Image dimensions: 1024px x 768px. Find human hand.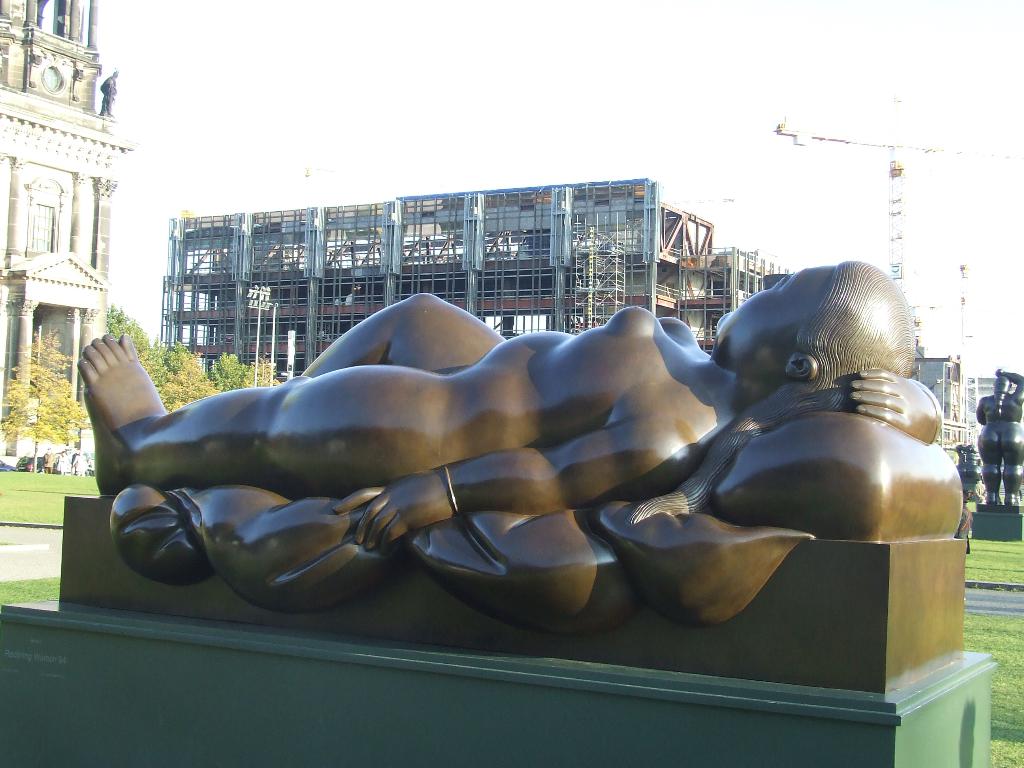
(328,463,454,554).
